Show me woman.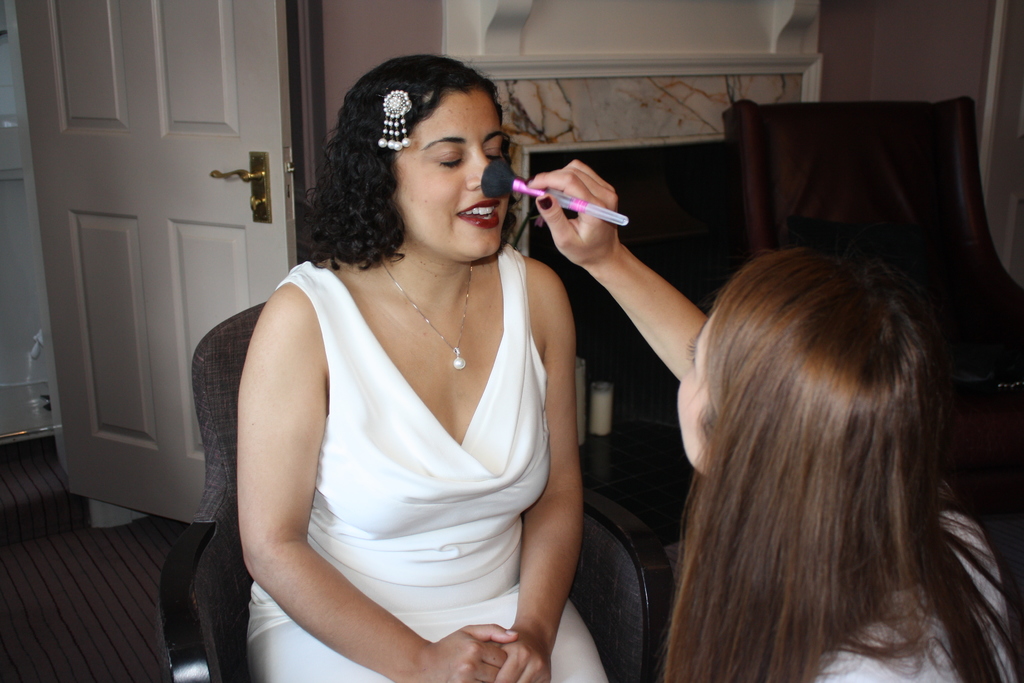
woman is here: 195,47,585,682.
